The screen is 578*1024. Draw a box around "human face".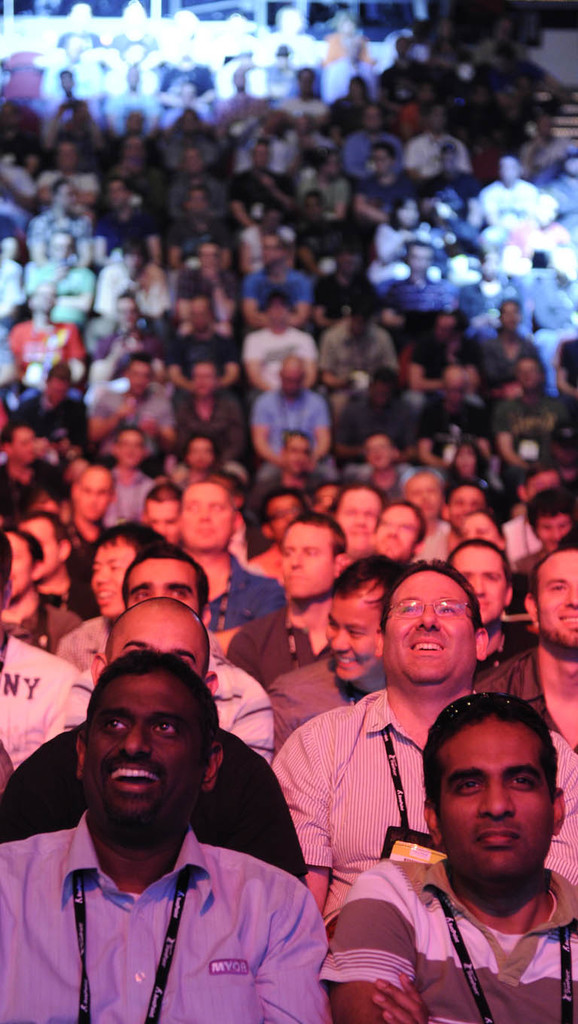
left=383, top=570, right=471, bottom=684.
